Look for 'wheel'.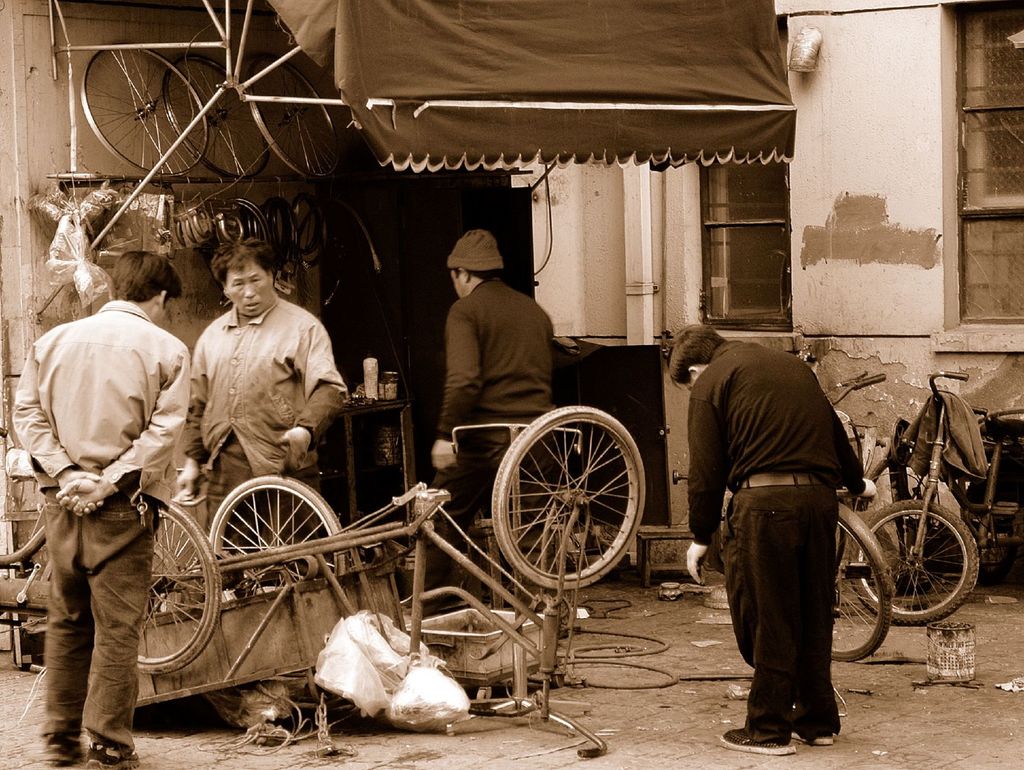
Found: BBox(827, 500, 897, 664).
